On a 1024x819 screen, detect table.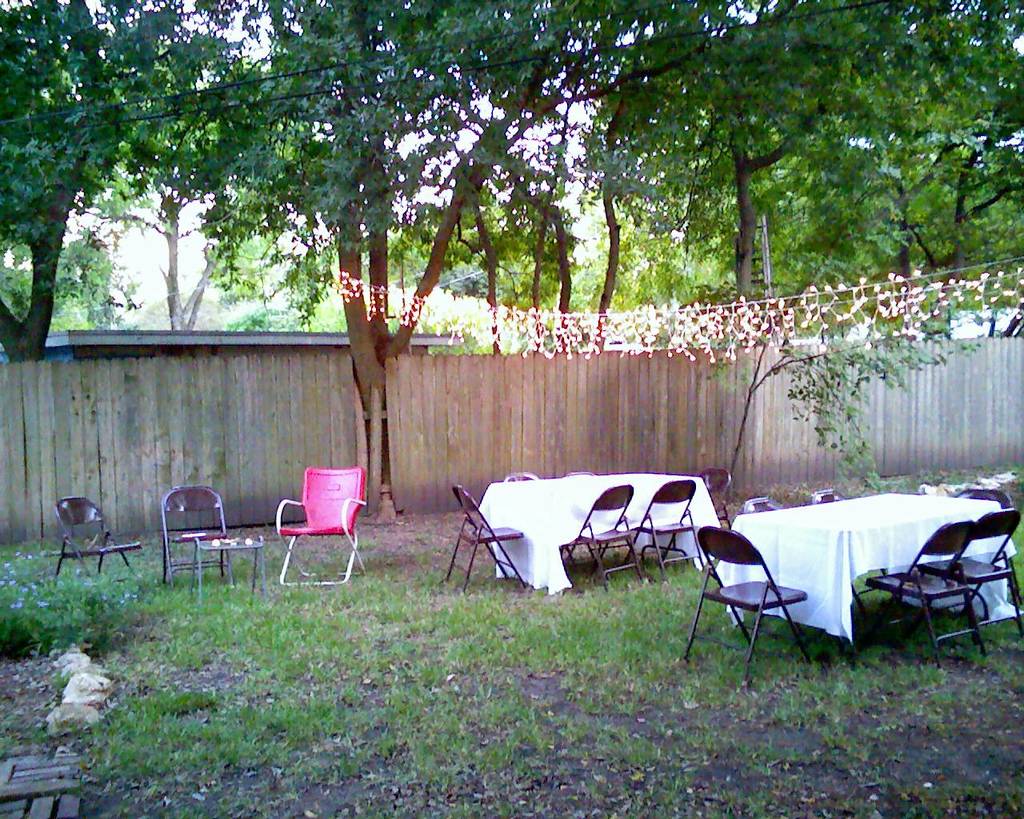
rect(478, 471, 722, 596).
